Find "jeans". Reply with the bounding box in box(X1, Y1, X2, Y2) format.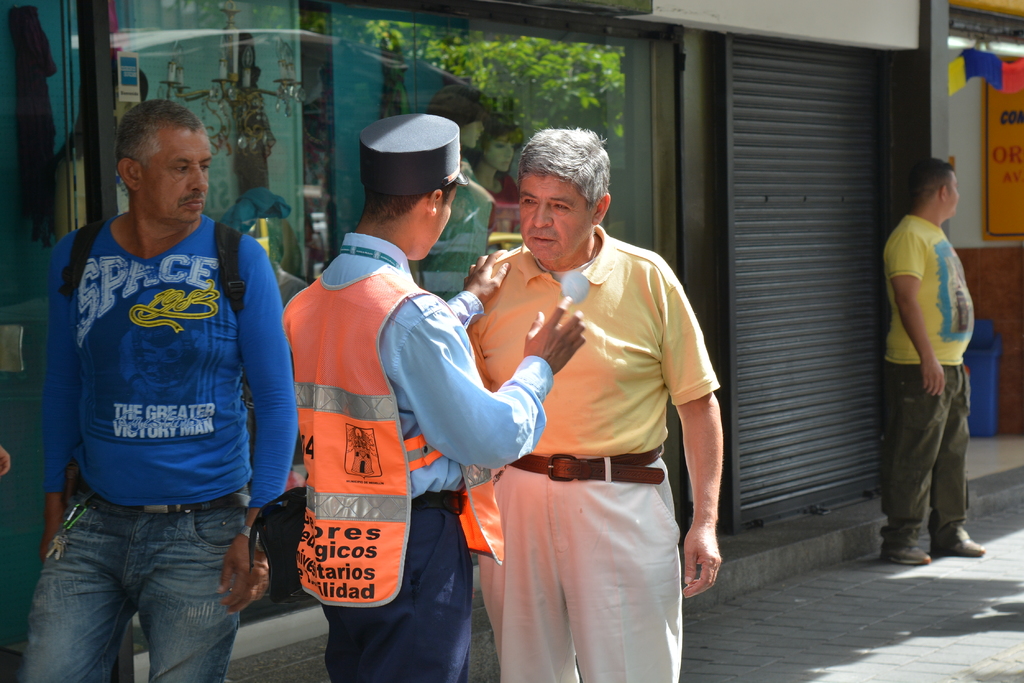
box(20, 500, 252, 682).
